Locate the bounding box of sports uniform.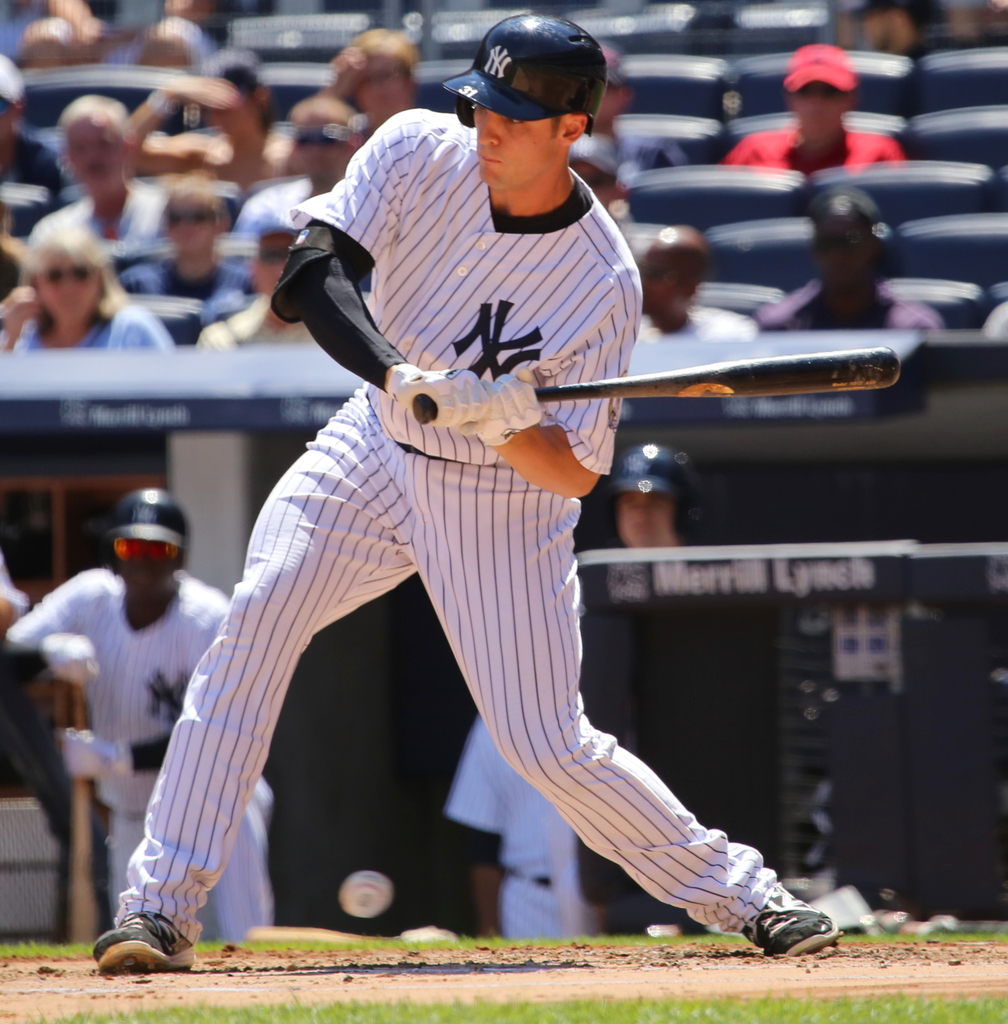
Bounding box: box=[441, 710, 578, 944].
